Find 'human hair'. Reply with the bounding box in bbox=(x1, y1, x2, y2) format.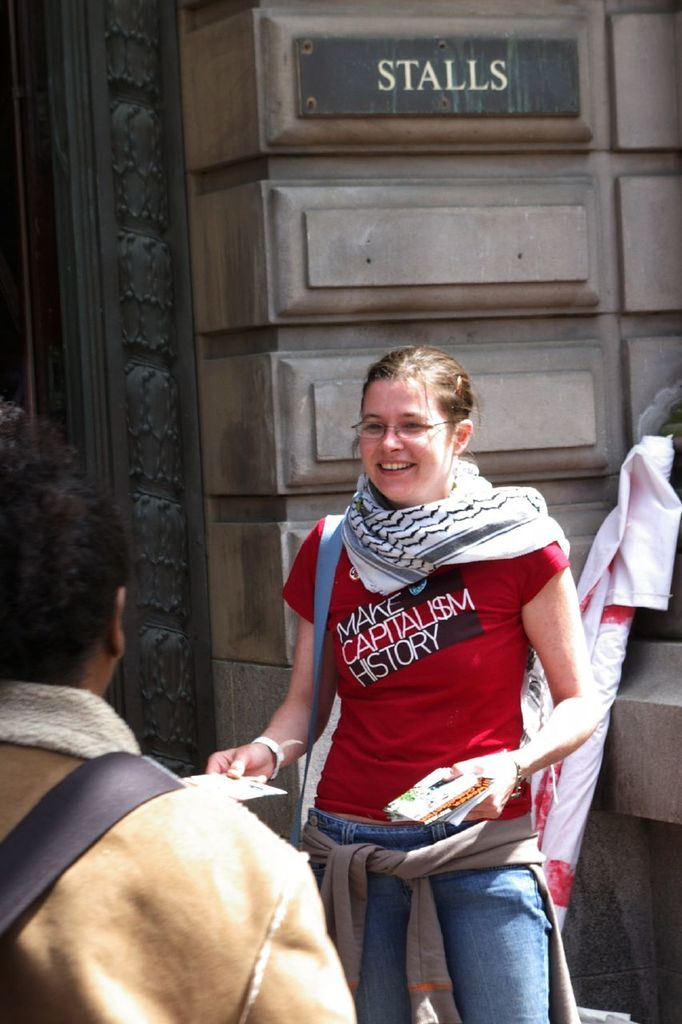
bbox=(358, 350, 476, 437).
